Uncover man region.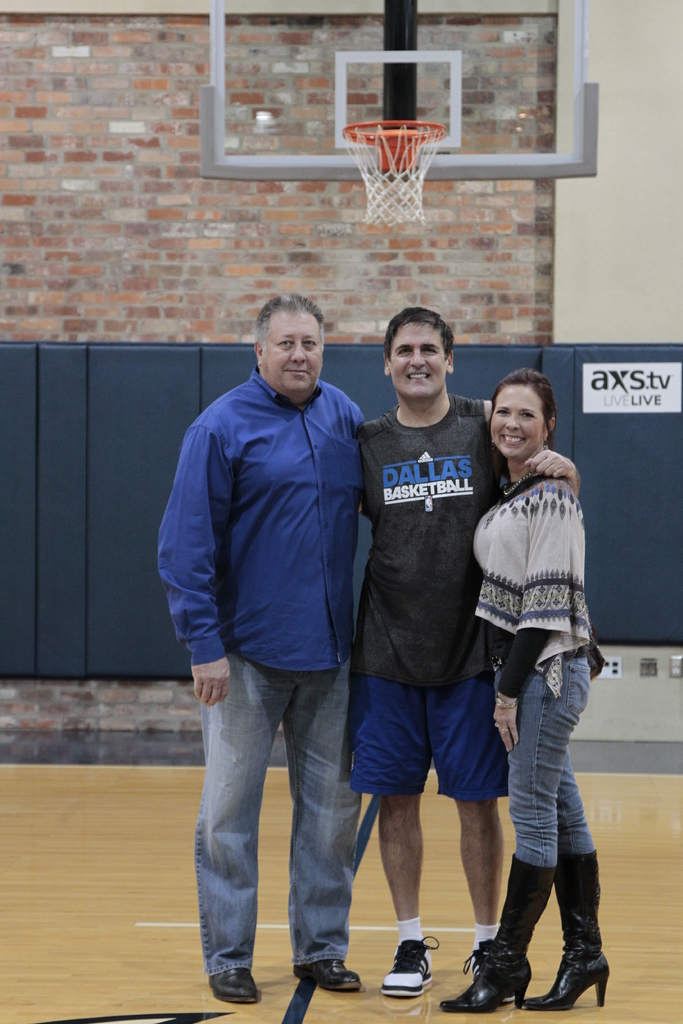
Uncovered: locate(348, 303, 582, 994).
